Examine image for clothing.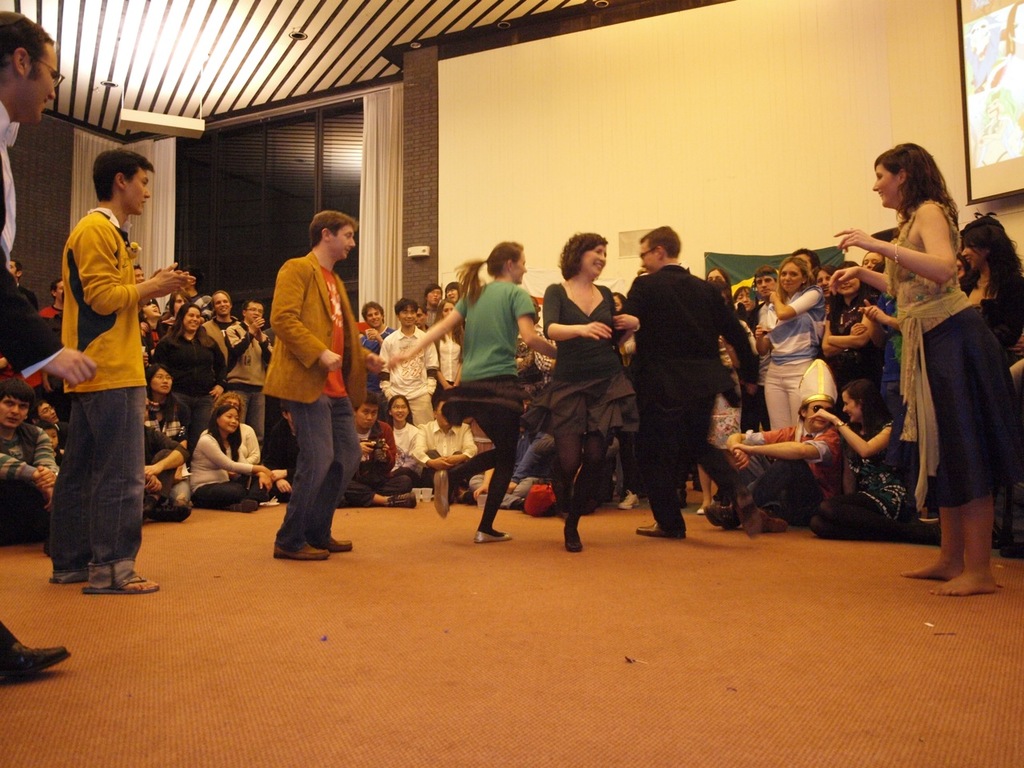
Examination result: (x1=726, y1=417, x2=838, y2=527).
